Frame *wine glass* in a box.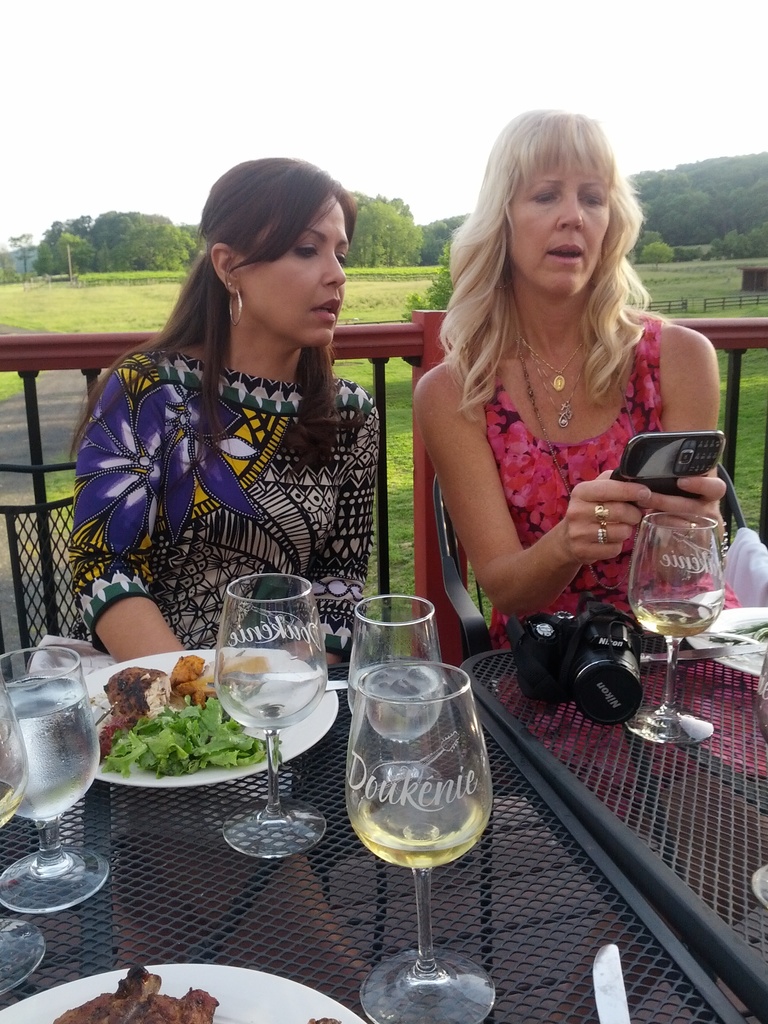
l=751, t=633, r=767, b=908.
